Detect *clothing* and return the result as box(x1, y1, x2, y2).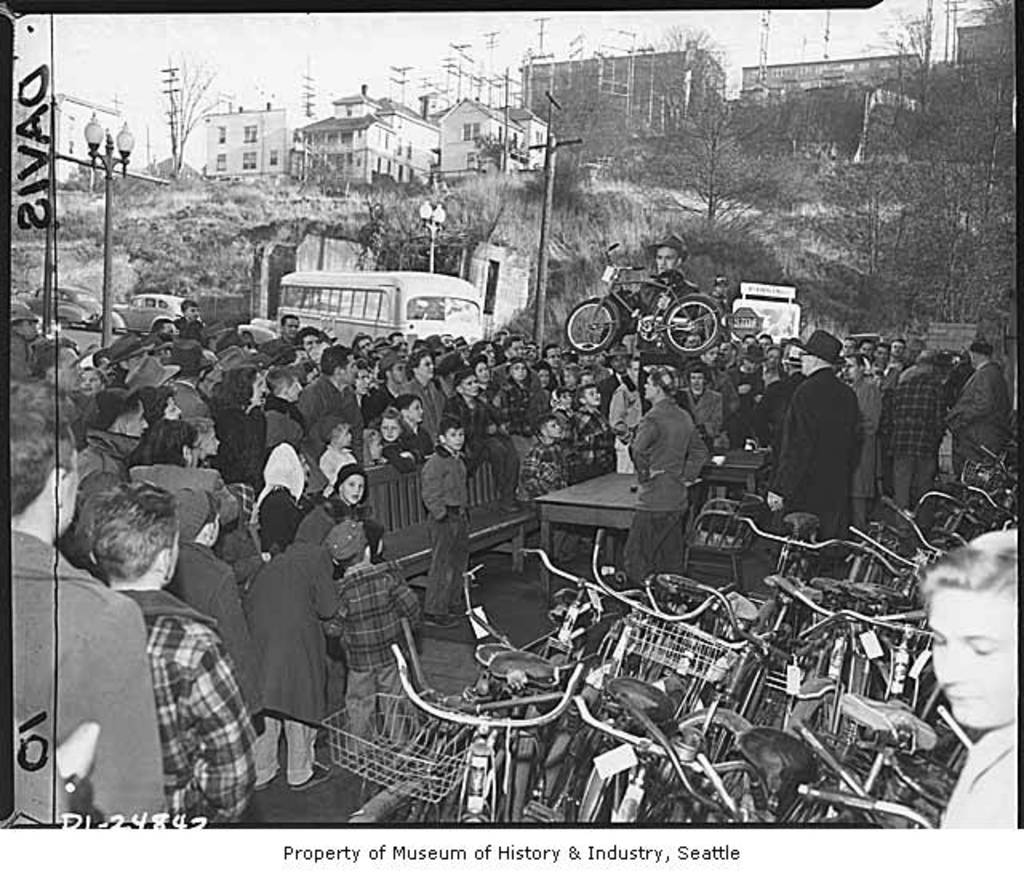
box(629, 405, 714, 584).
